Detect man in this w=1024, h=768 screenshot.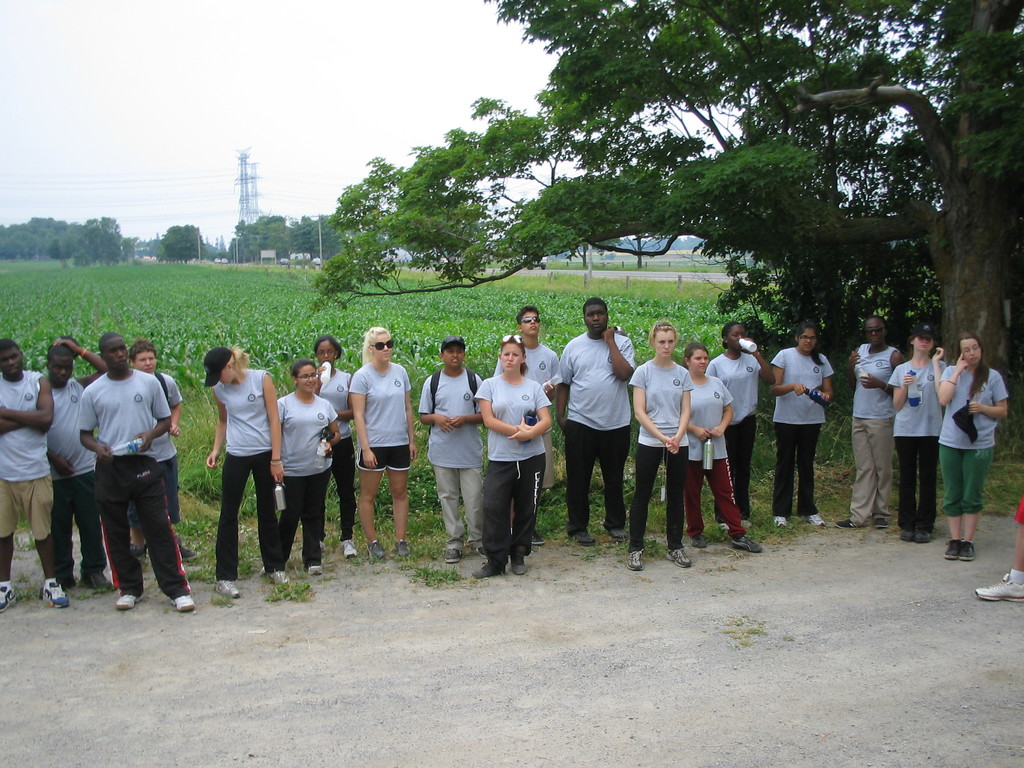
Detection: region(0, 340, 70, 618).
